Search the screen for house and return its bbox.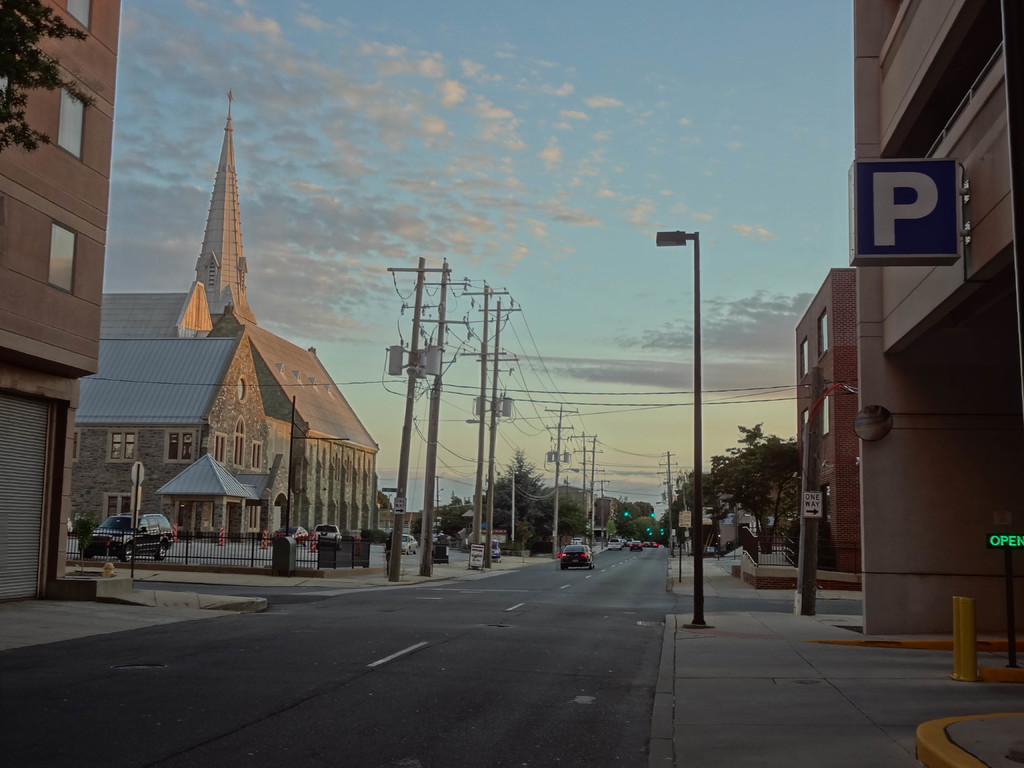
Found: [67,84,378,541].
